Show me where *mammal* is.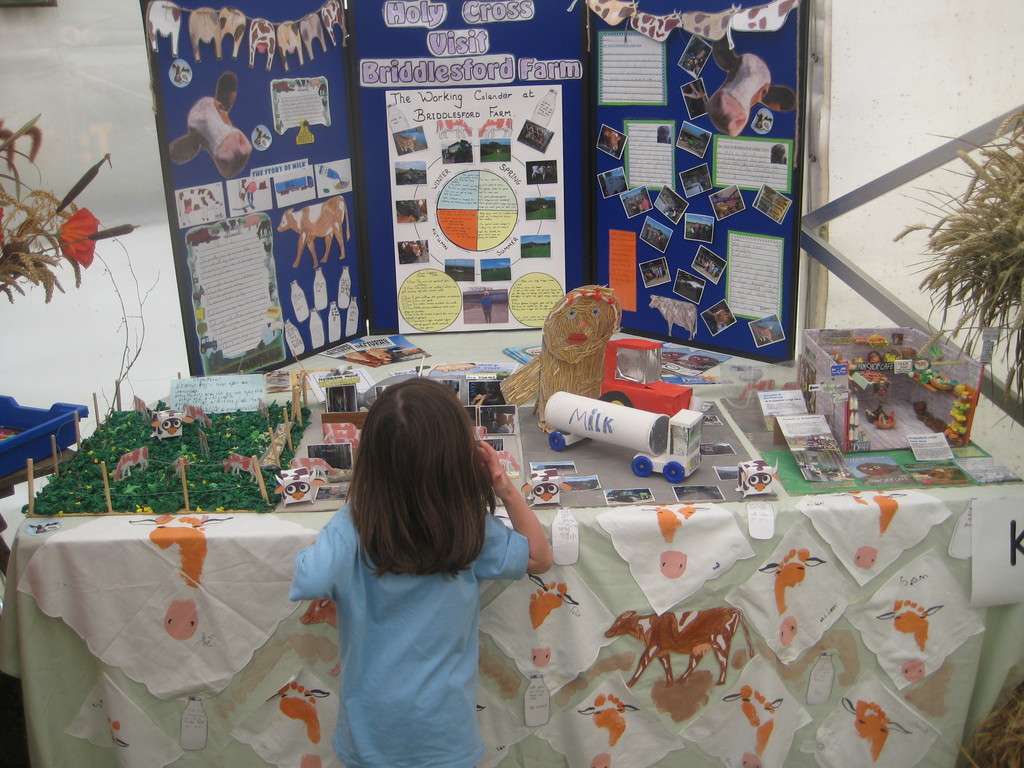
*mammal* is at region(275, 20, 304, 72).
